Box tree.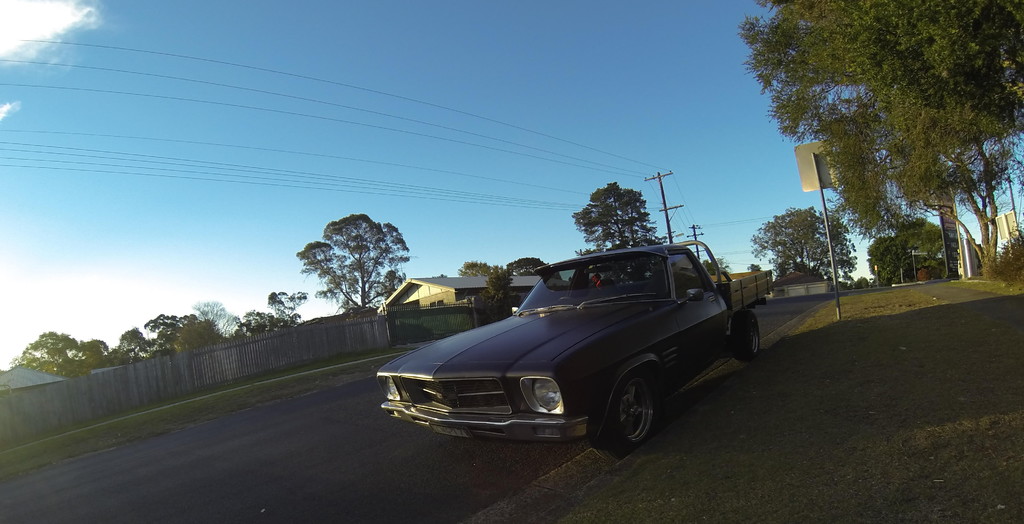
Rect(221, 313, 239, 338).
